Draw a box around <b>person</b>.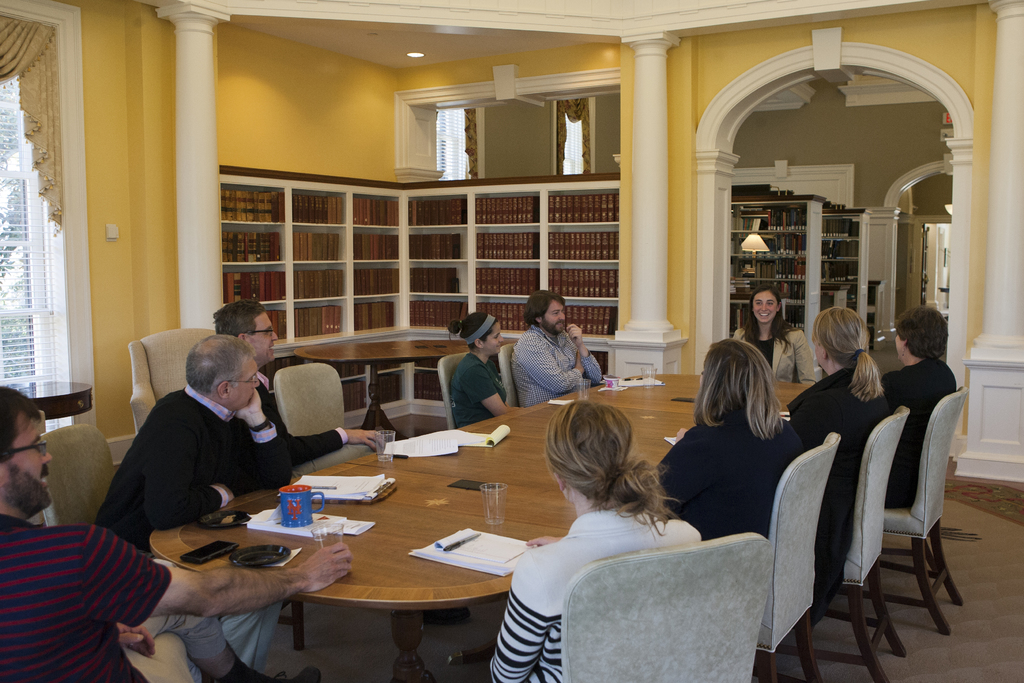
rect(778, 299, 893, 508).
